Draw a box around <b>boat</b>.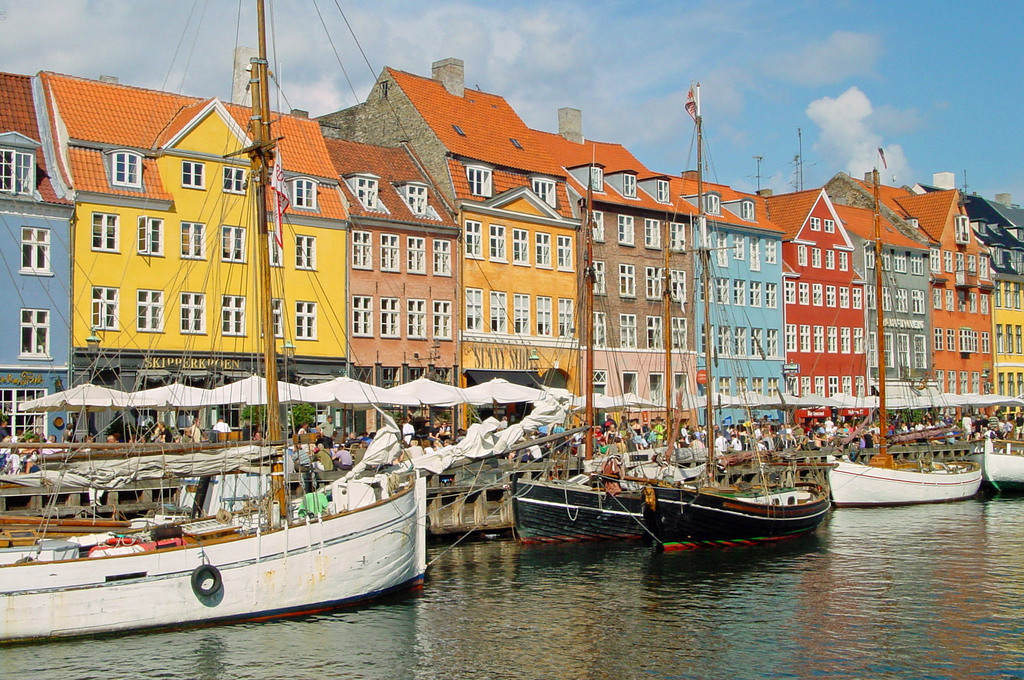
(0,343,449,622).
